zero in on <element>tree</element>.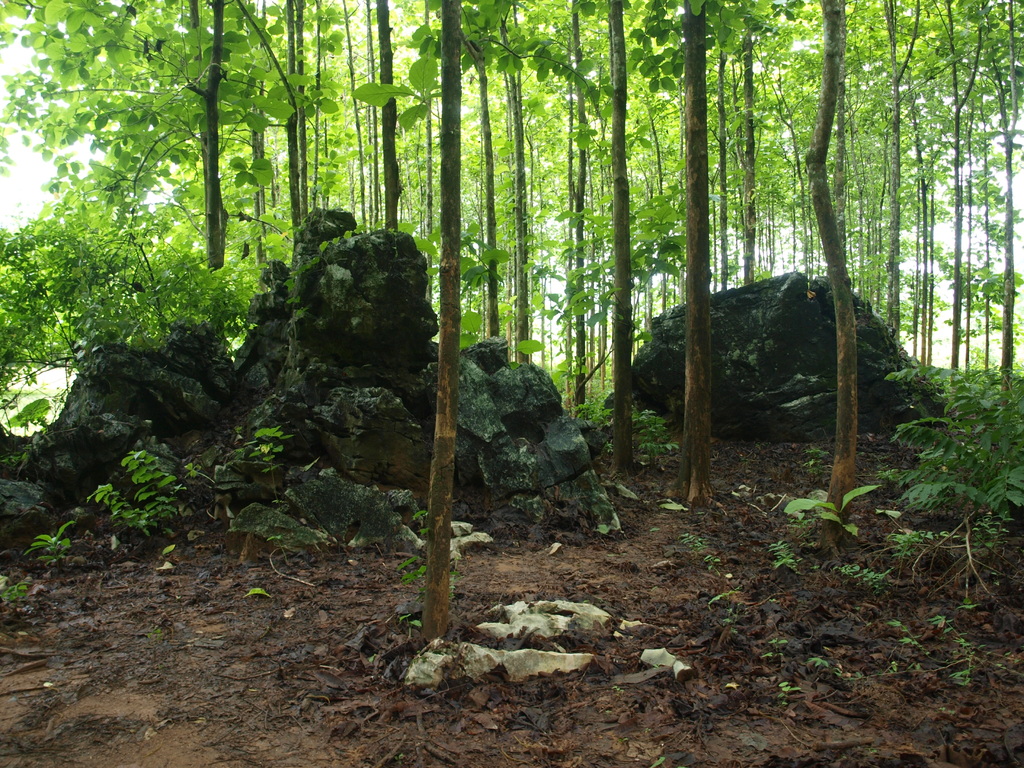
Zeroed in: detection(561, 0, 596, 421).
